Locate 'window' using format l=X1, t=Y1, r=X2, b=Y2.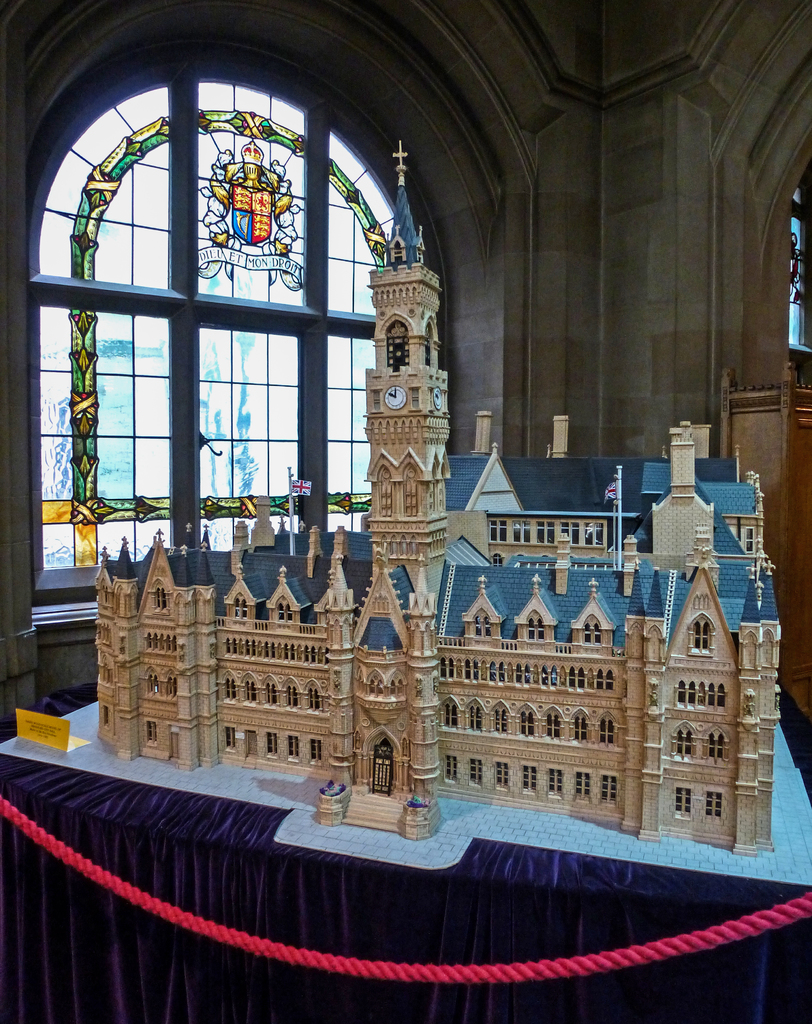
l=310, t=739, r=322, b=765.
